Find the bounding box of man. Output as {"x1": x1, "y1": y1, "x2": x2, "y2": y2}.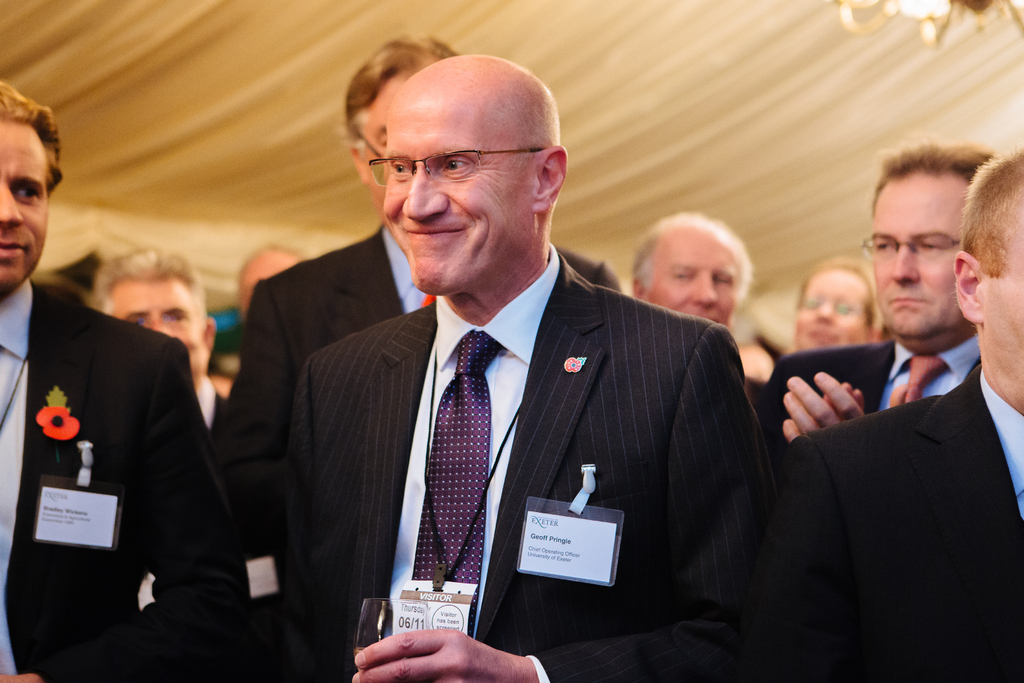
{"x1": 627, "y1": 210, "x2": 787, "y2": 407}.
